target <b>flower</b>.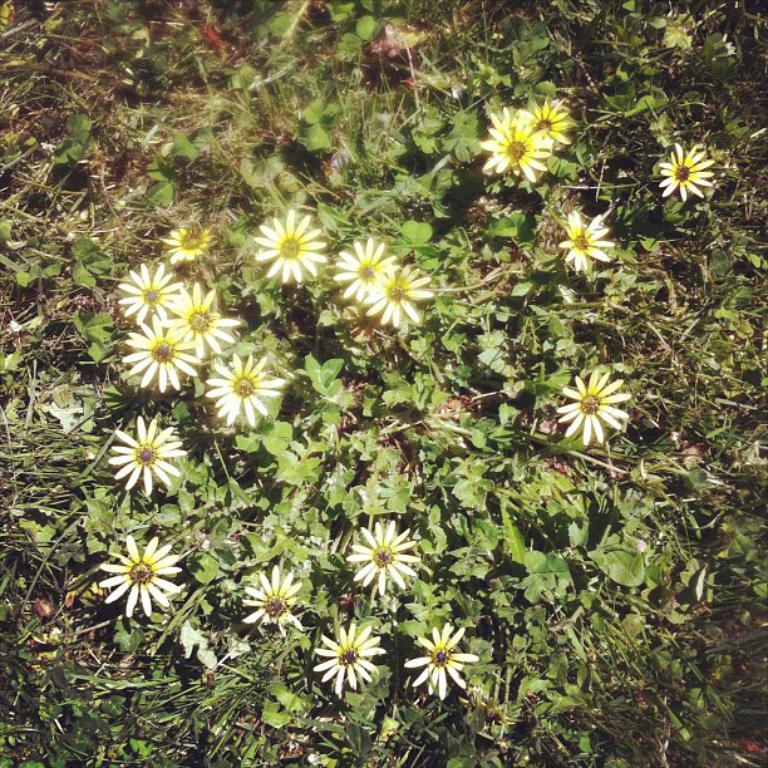
Target region: [98,532,182,616].
